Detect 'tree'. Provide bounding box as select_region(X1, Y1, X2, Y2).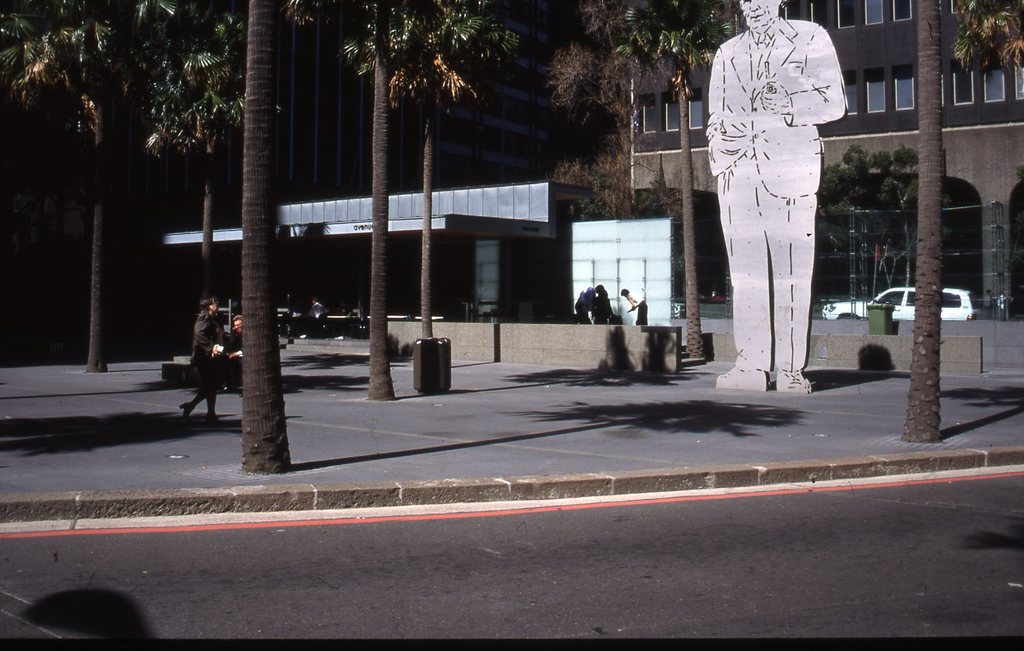
select_region(403, 2, 529, 404).
